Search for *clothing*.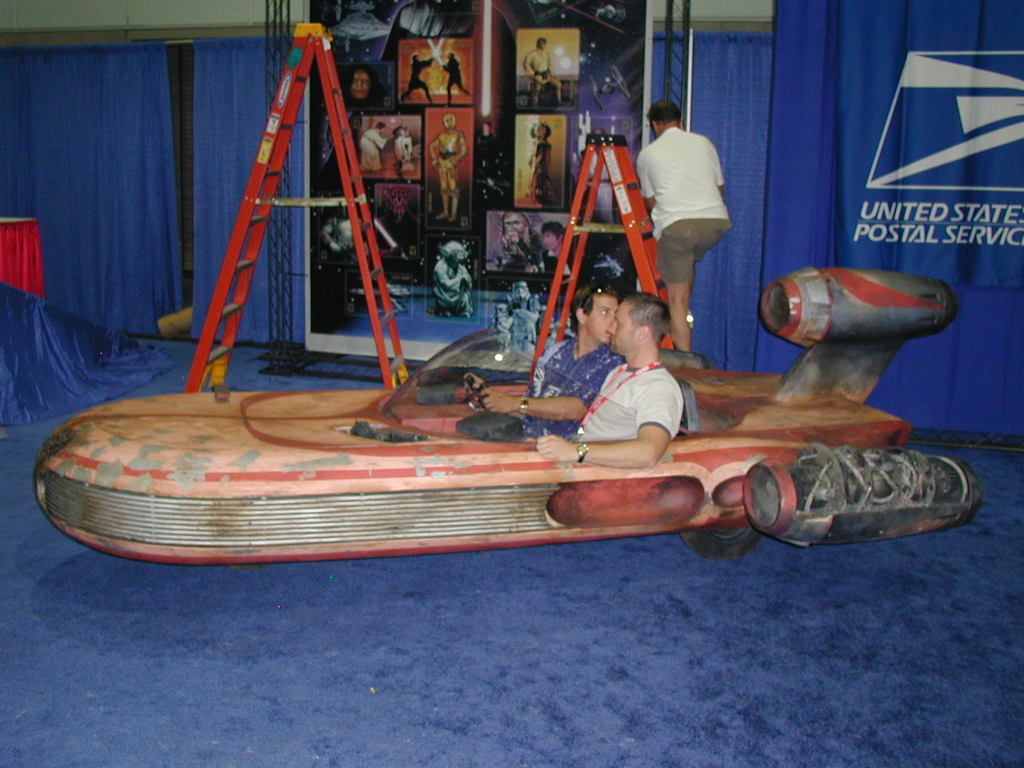
Found at detection(632, 125, 728, 285).
